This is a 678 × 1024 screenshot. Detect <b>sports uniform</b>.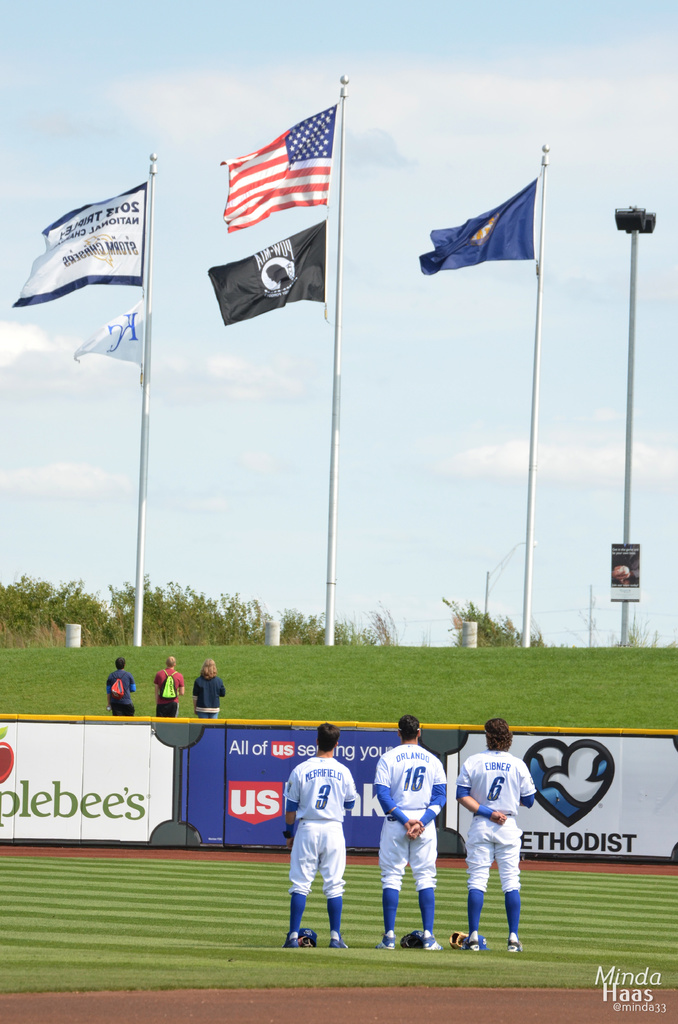
pyautogui.locateOnScreen(274, 735, 366, 948).
